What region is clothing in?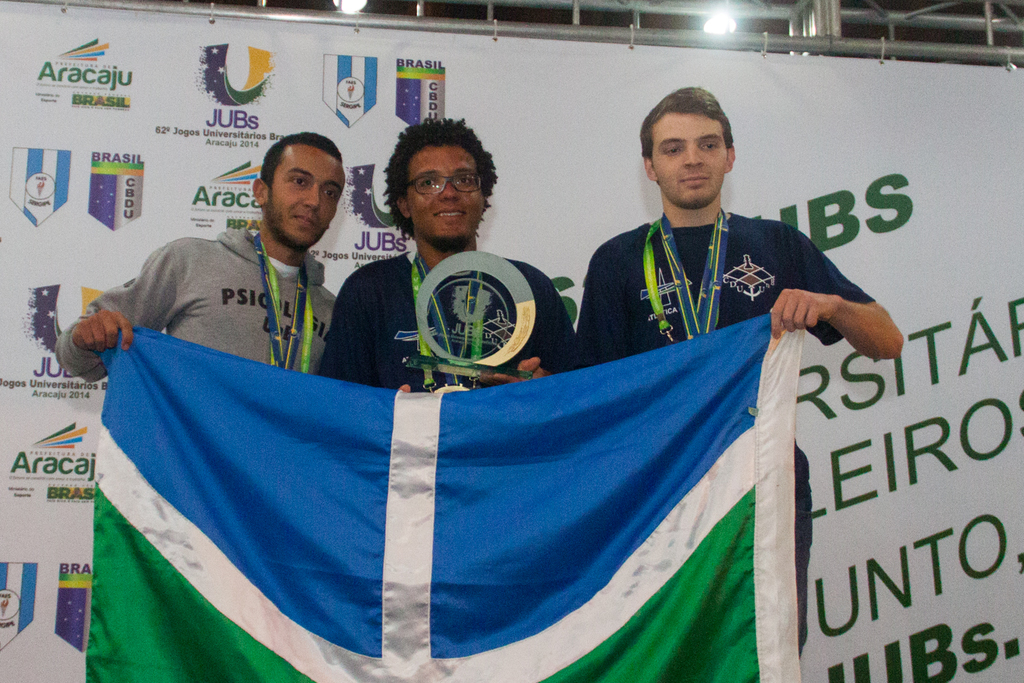
x1=575, y1=209, x2=862, y2=639.
